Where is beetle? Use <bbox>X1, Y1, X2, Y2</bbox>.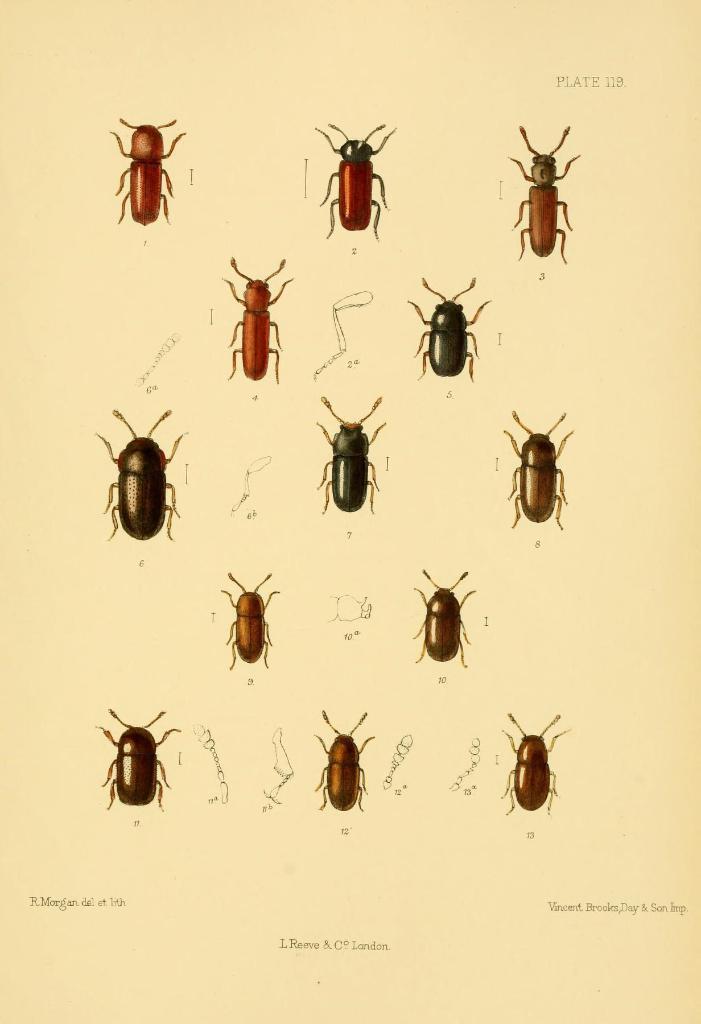
<bbox>507, 706, 560, 822</bbox>.
